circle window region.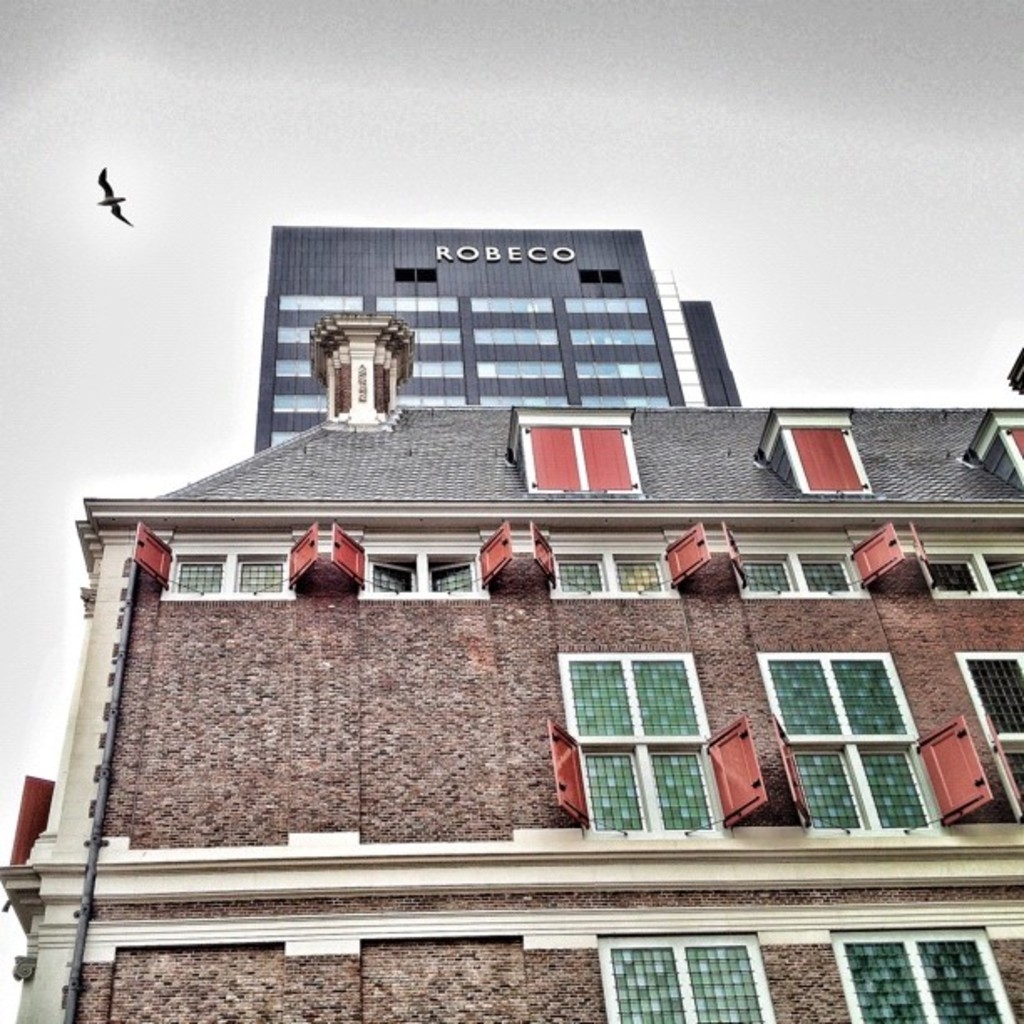
Region: (373, 559, 475, 596).
